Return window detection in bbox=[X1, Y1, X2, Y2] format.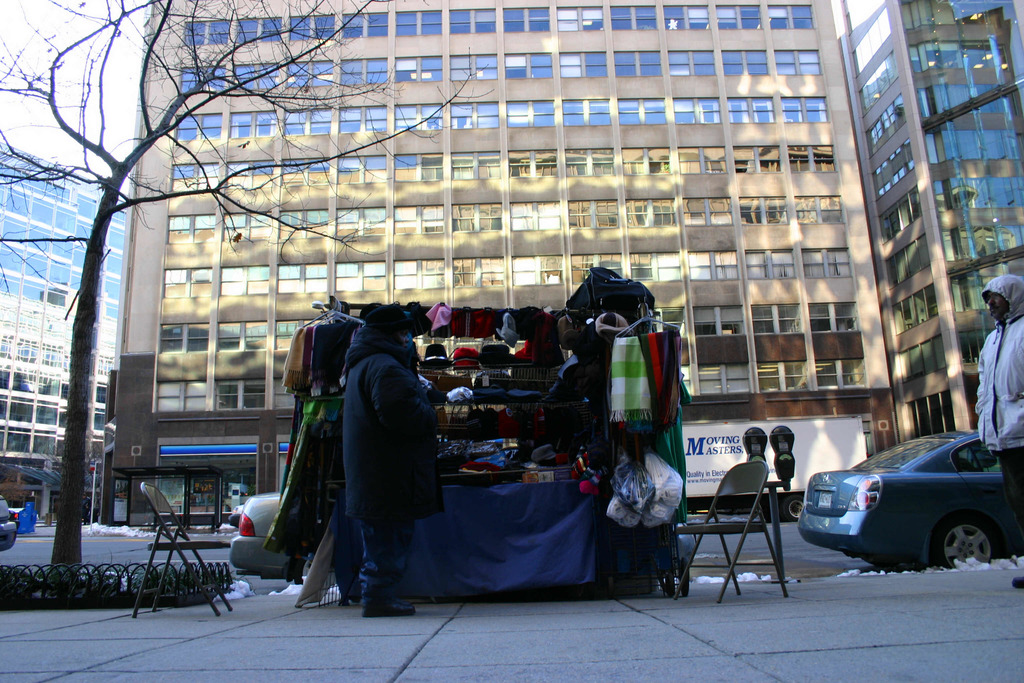
bbox=[794, 195, 846, 222].
